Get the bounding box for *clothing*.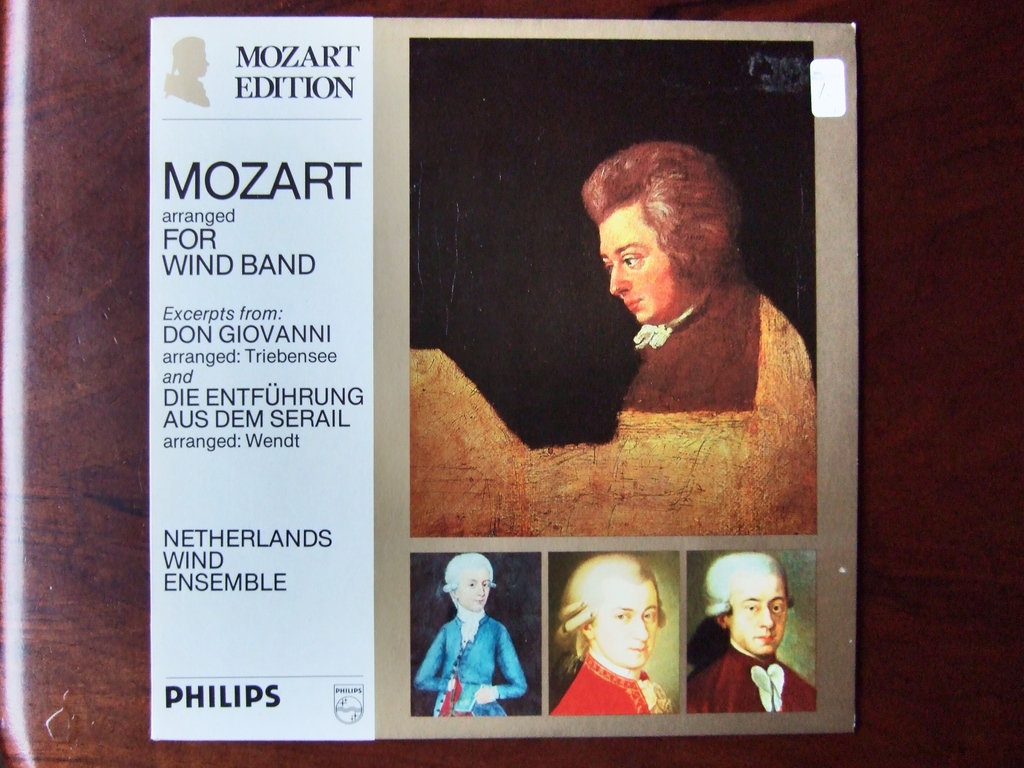
BBox(418, 608, 528, 715).
